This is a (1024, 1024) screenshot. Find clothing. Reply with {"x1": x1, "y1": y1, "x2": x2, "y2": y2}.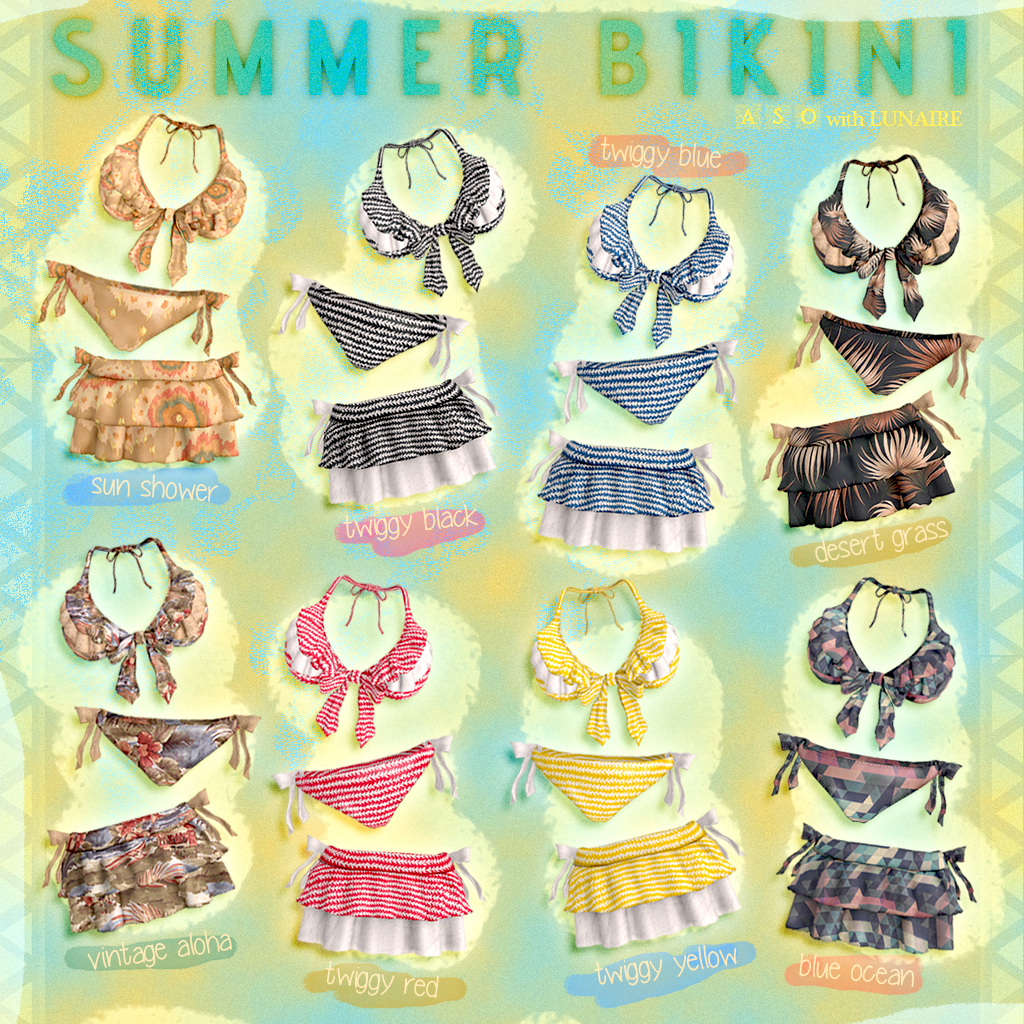
{"x1": 267, "y1": 122, "x2": 503, "y2": 514}.
